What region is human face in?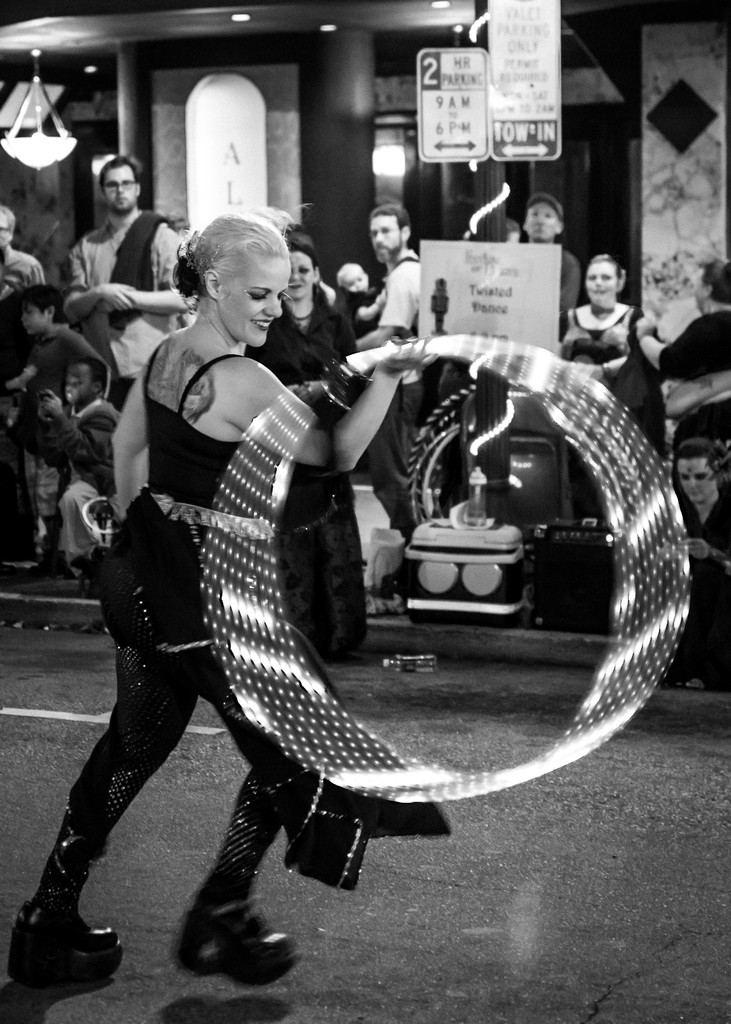
pyautogui.locateOnScreen(678, 459, 716, 499).
